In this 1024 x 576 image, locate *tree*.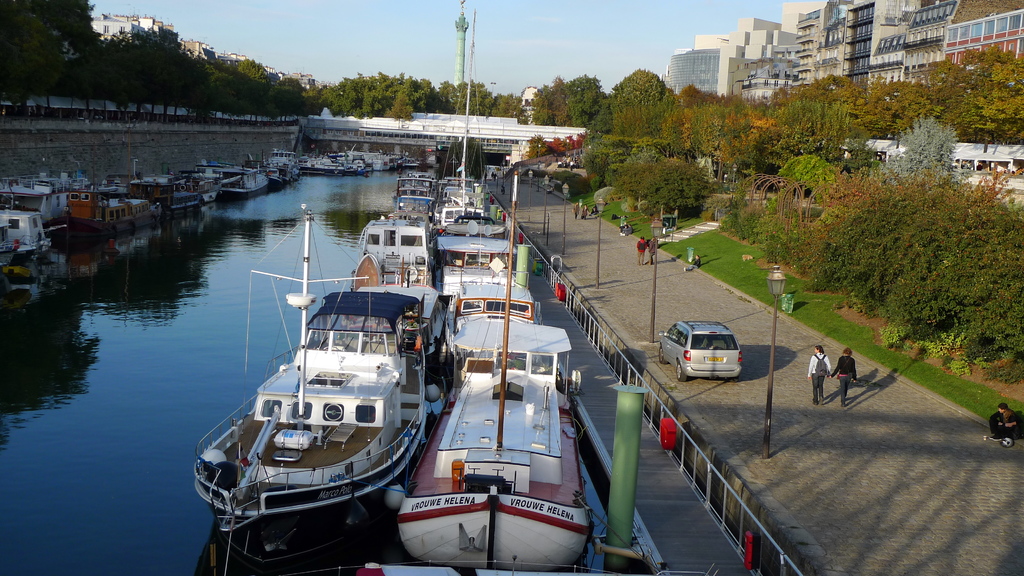
Bounding box: {"left": 436, "top": 70, "right": 527, "bottom": 125}.
